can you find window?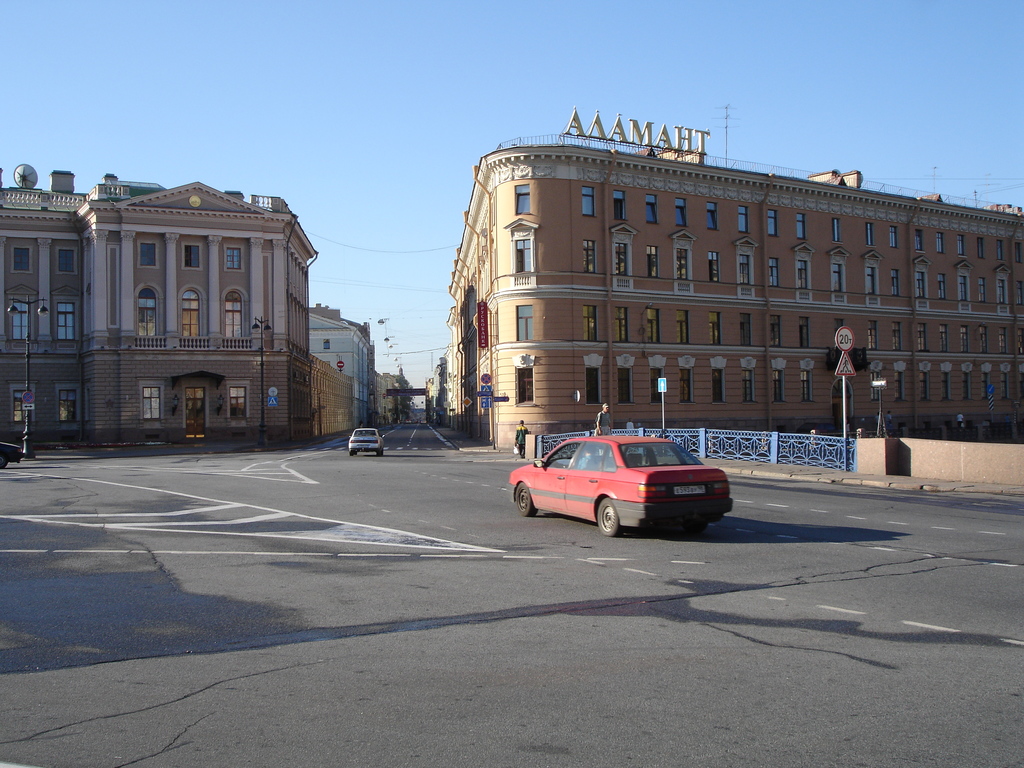
Yes, bounding box: [left=996, top=241, right=1006, bottom=260].
